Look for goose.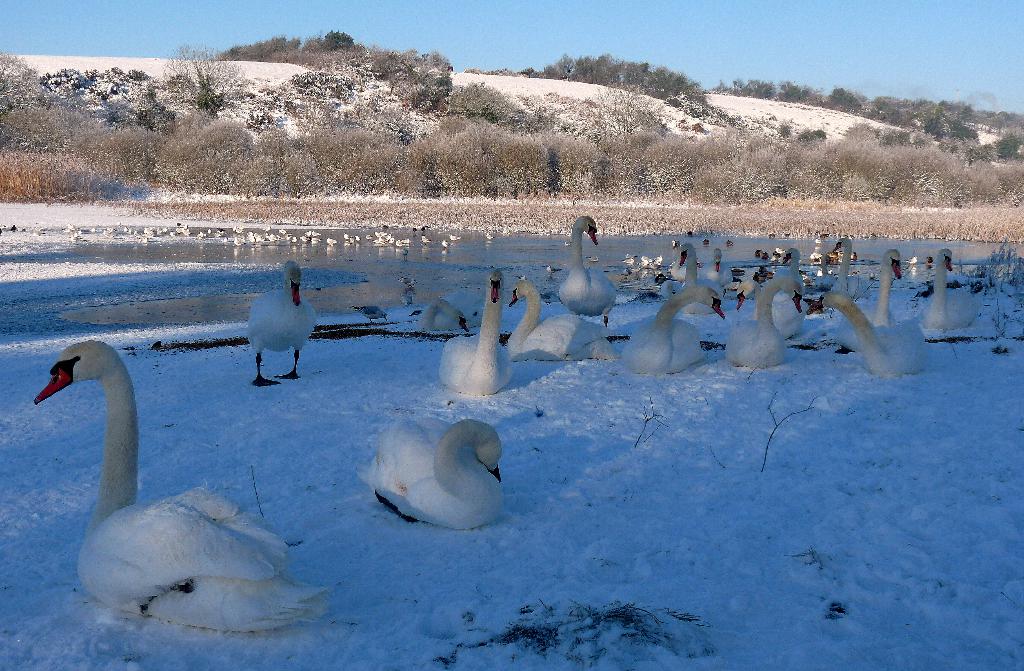
Found: detection(822, 287, 927, 377).
